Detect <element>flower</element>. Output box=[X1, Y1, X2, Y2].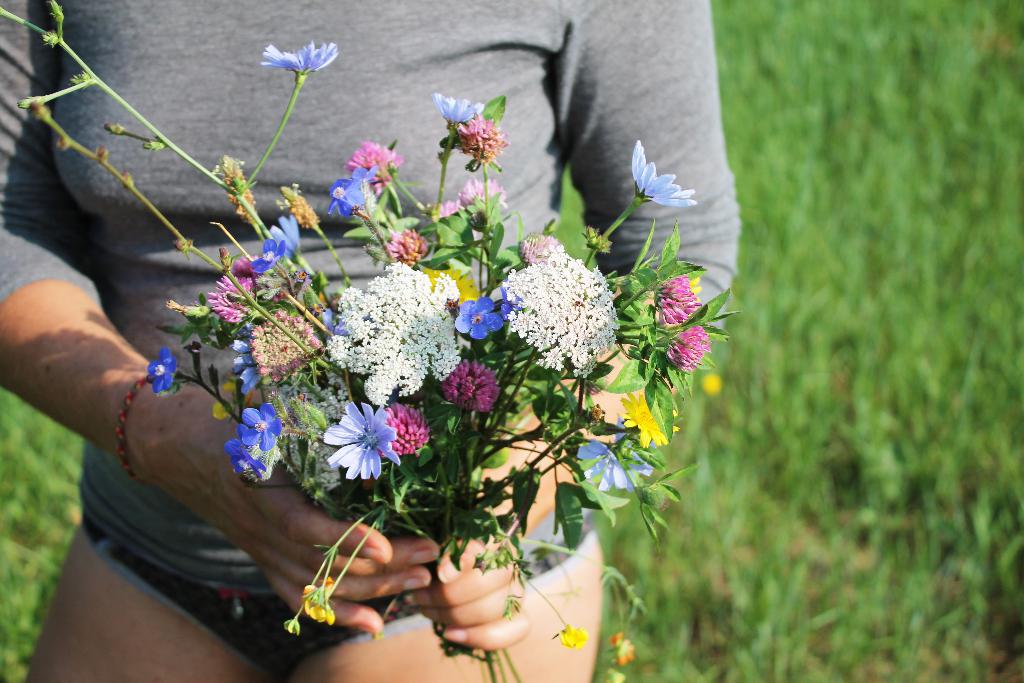
box=[297, 583, 342, 625].
